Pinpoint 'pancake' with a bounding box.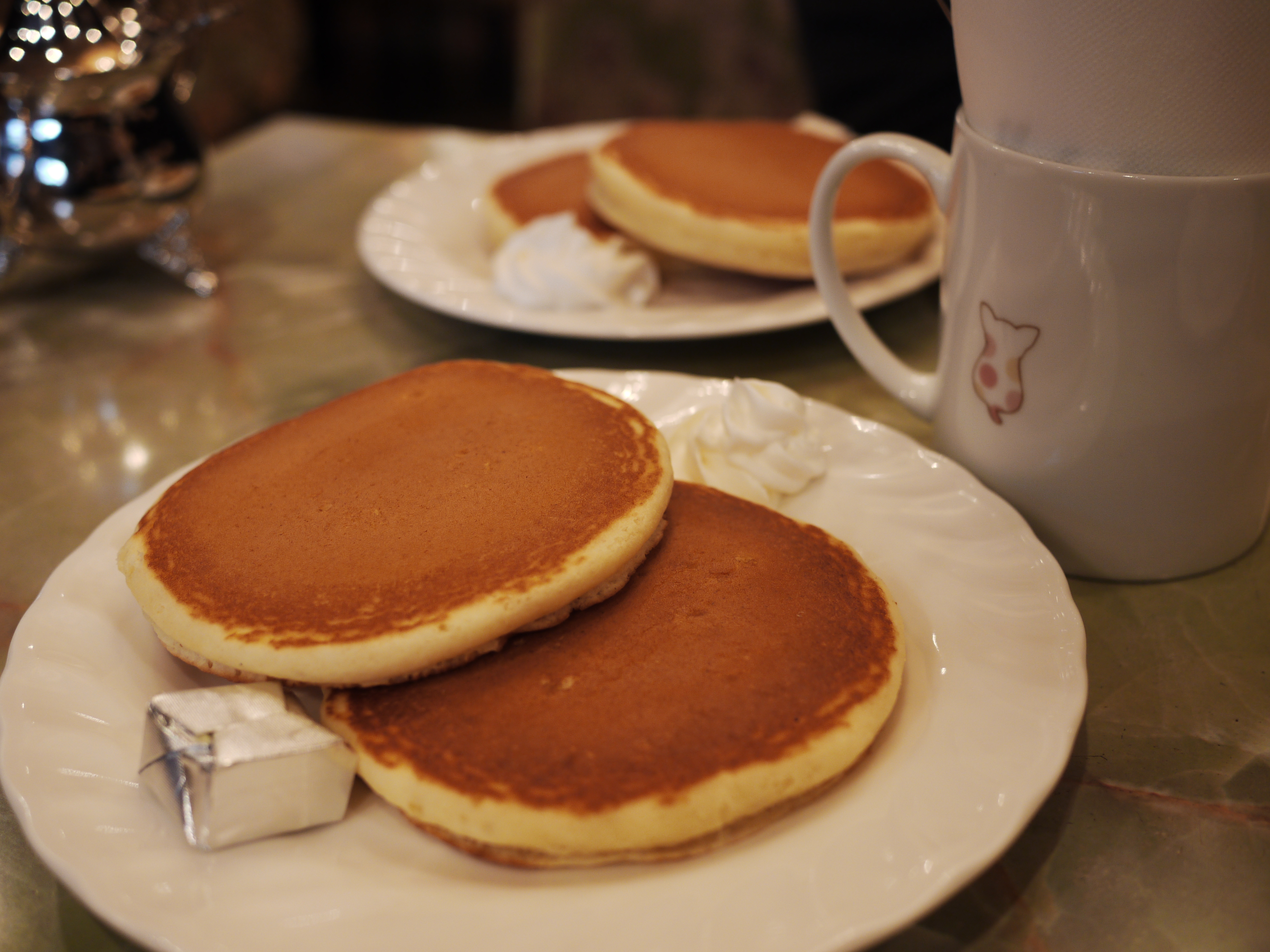
box(39, 117, 212, 216).
